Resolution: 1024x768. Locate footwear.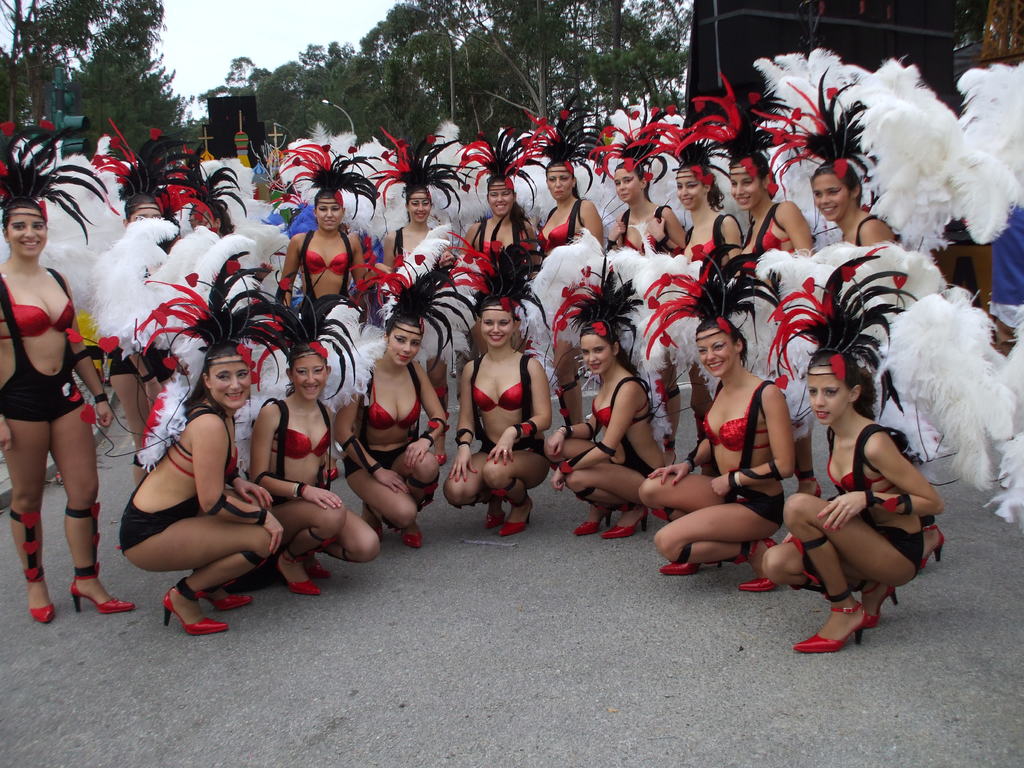
(x1=499, y1=494, x2=534, y2=539).
